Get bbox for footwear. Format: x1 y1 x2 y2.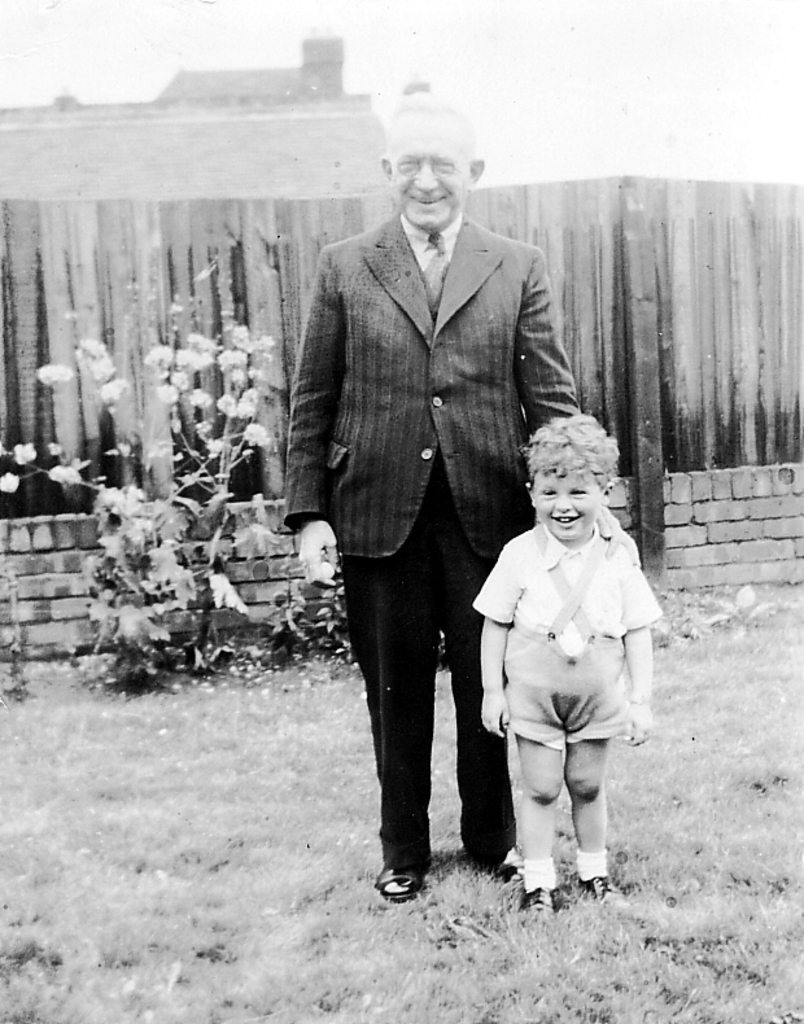
472 845 532 874.
